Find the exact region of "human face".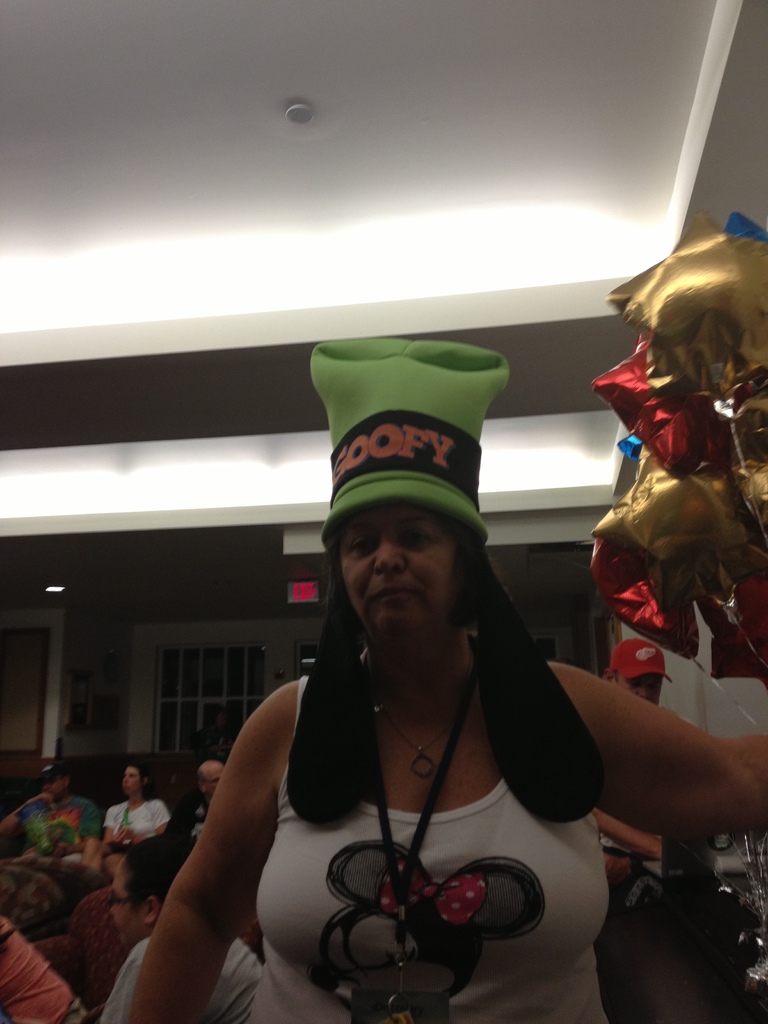
Exact region: l=123, t=765, r=141, b=795.
